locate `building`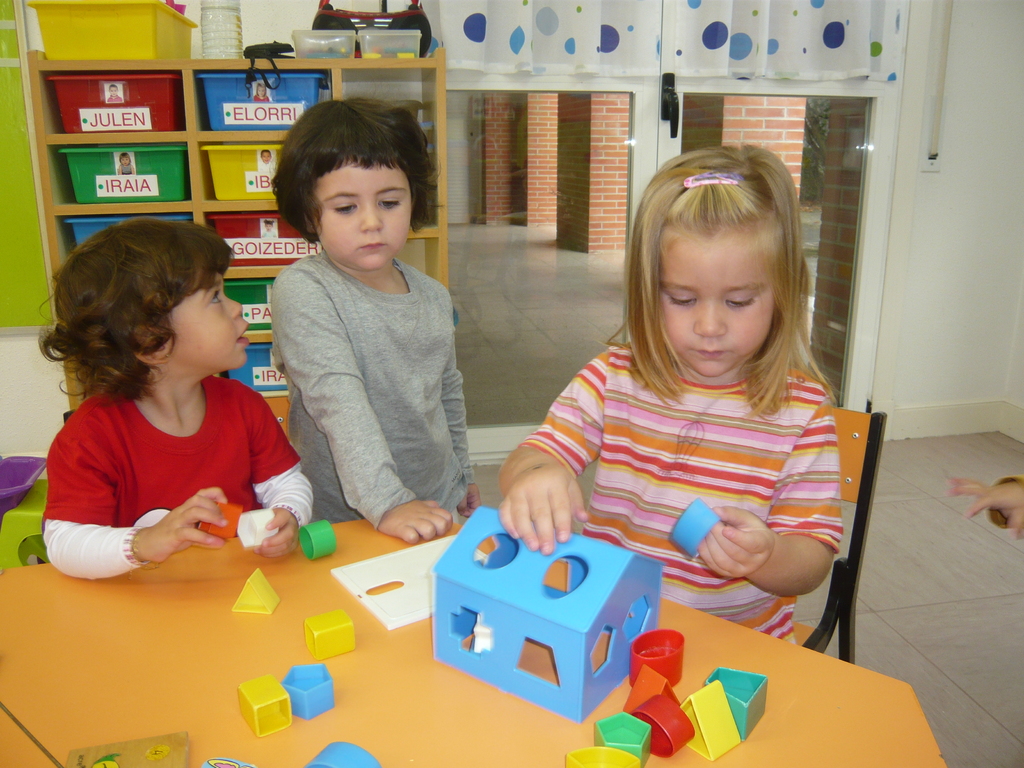
{"x1": 0, "y1": 0, "x2": 1023, "y2": 767}
